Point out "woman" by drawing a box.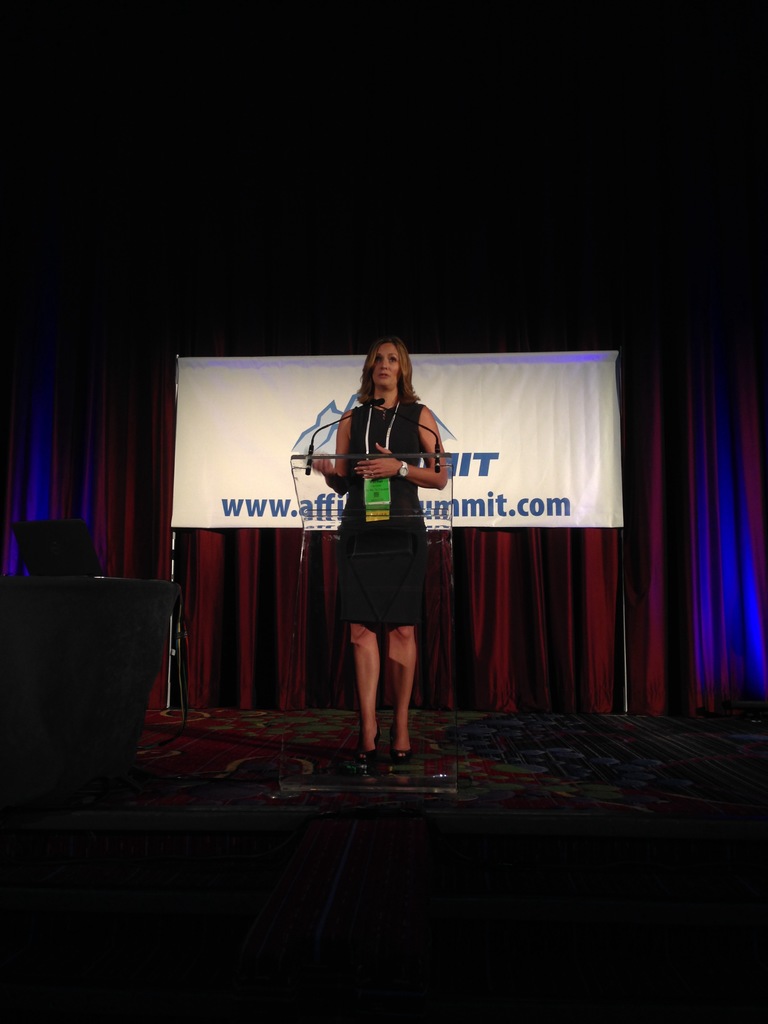
292 335 466 733.
